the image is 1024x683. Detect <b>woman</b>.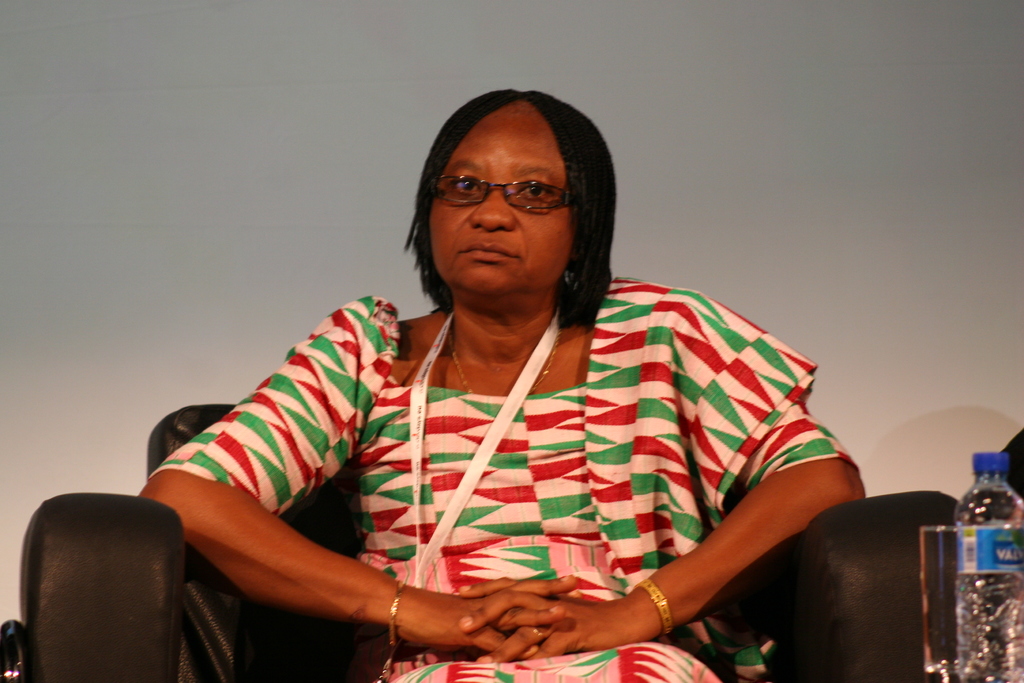
Detection: [137, 80, 869, 682].
